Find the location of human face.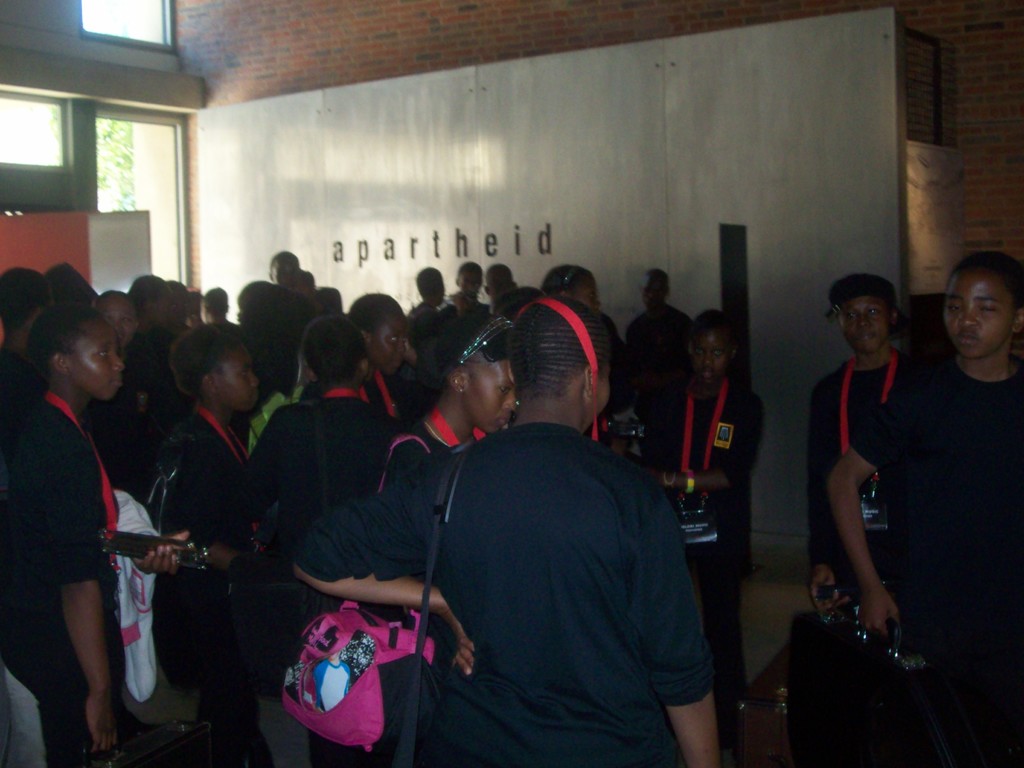
Location: detection(272, 262, 298, 294).
